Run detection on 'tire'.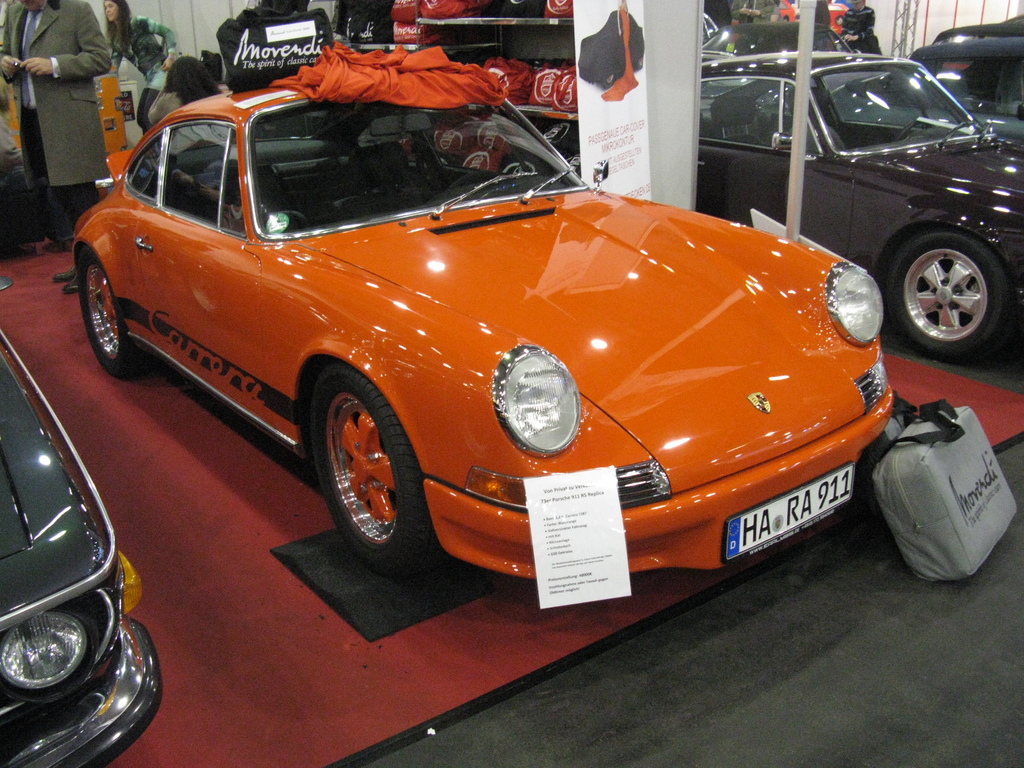
Result: locate(81, 246, 149, 377).
